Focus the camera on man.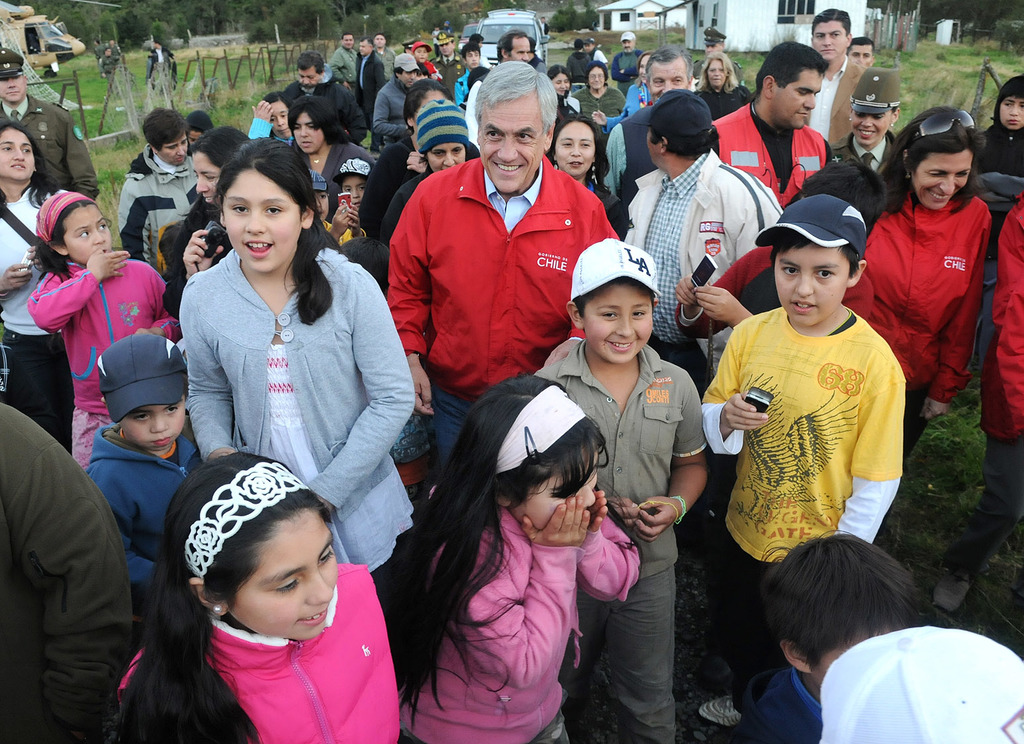
Focus region: crop(845, 34, 874, 71).
